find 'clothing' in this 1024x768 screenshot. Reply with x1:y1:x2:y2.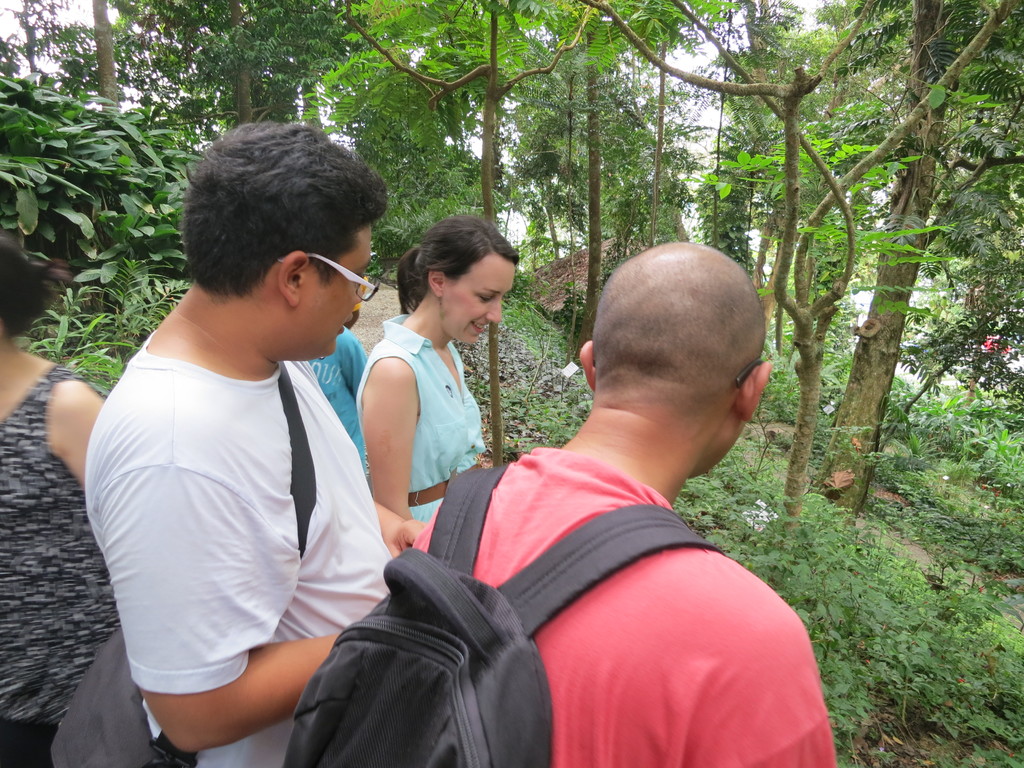
362:311:485:523.
